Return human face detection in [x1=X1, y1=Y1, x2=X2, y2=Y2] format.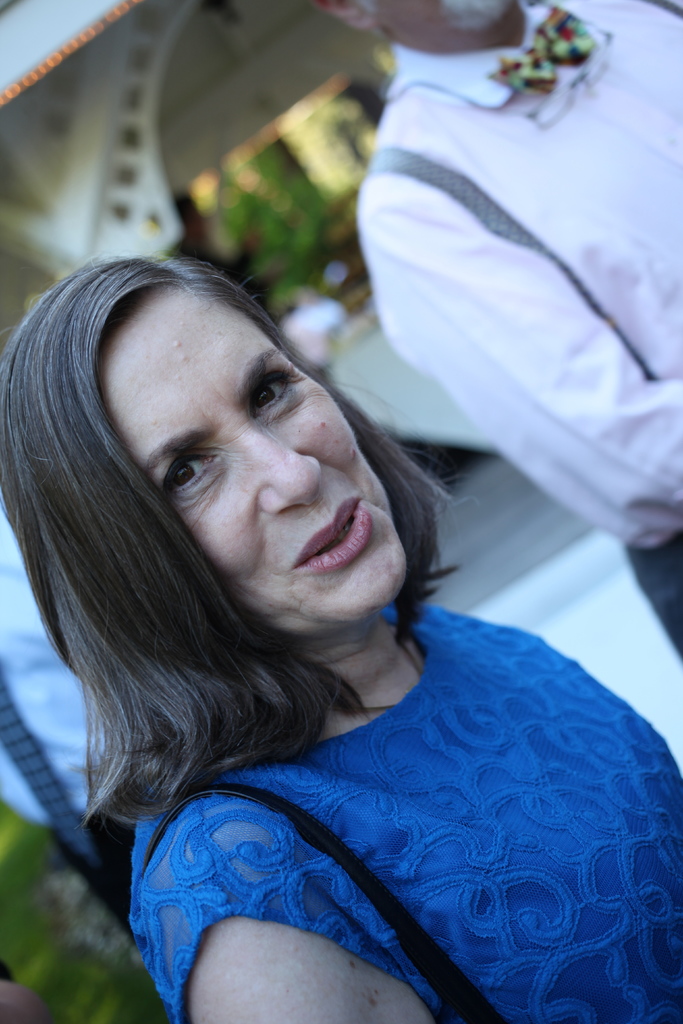
[x1=368, y1=0, x2=507, y2=43].
